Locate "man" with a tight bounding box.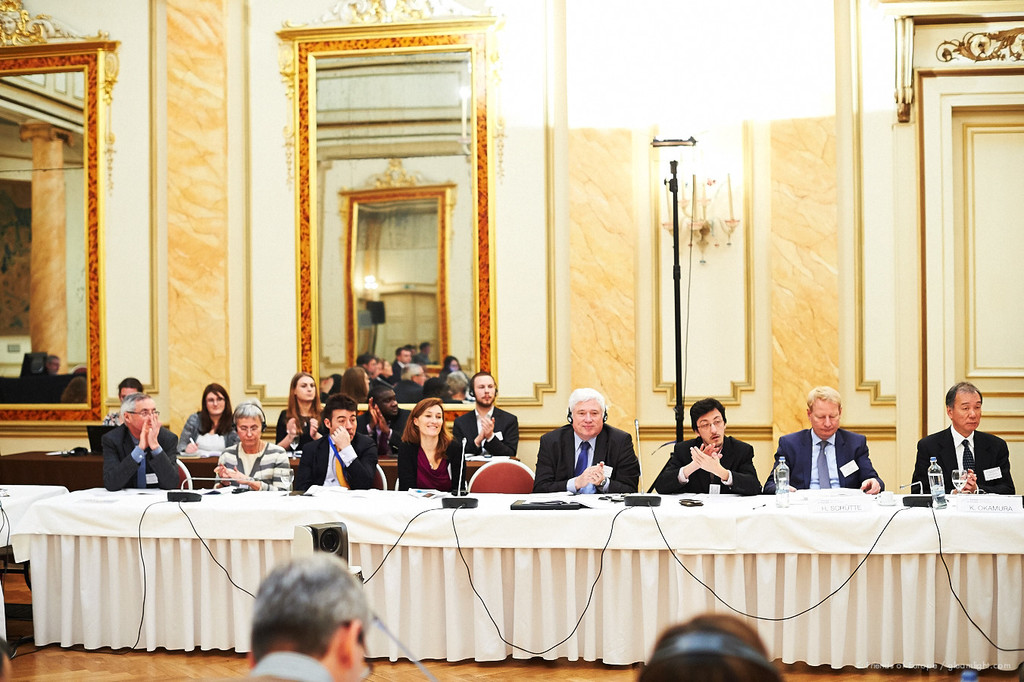
<region>920, 391, 1013, 523</region>.
